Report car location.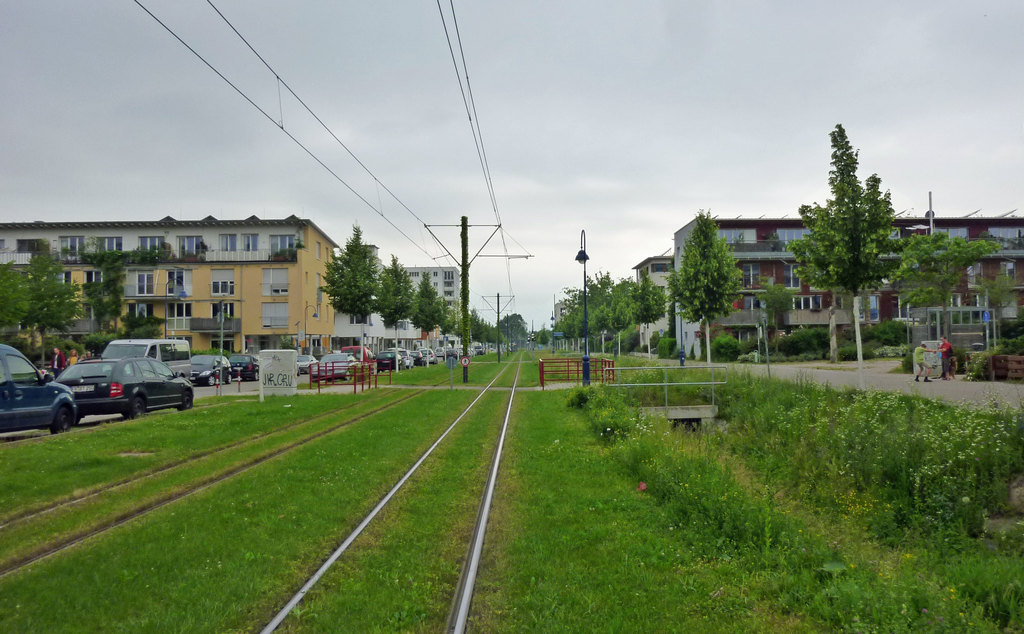
Report: Rect(374, 350, 409, 370).
